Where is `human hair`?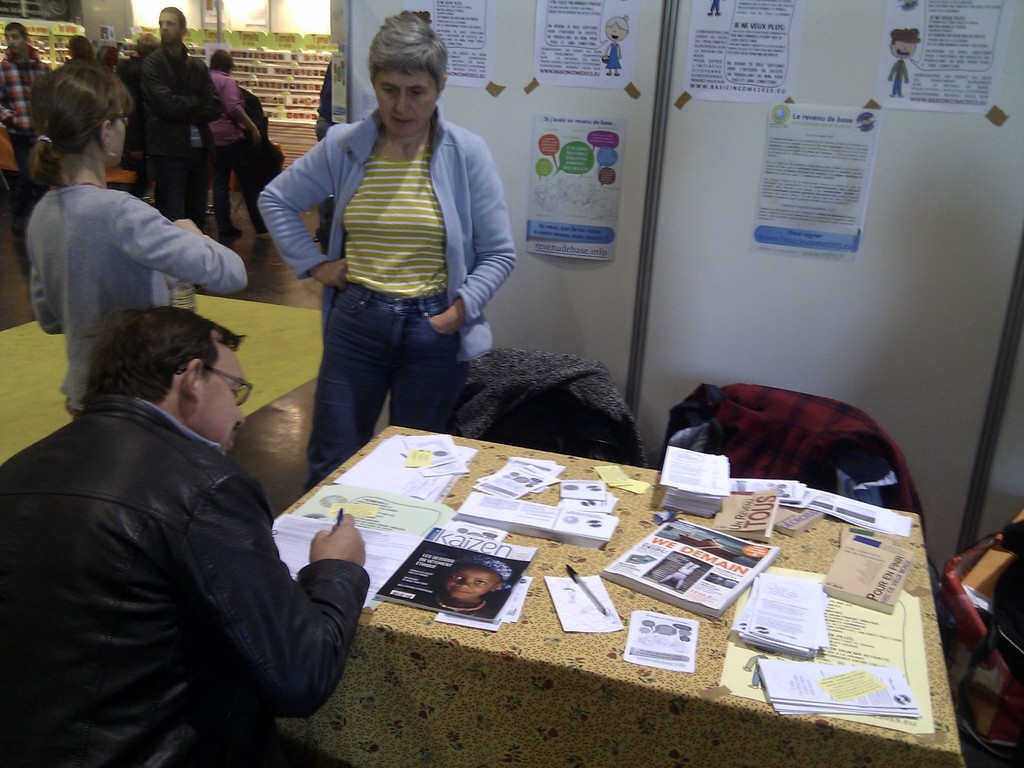
bbox(19, 40, 115, 177).
